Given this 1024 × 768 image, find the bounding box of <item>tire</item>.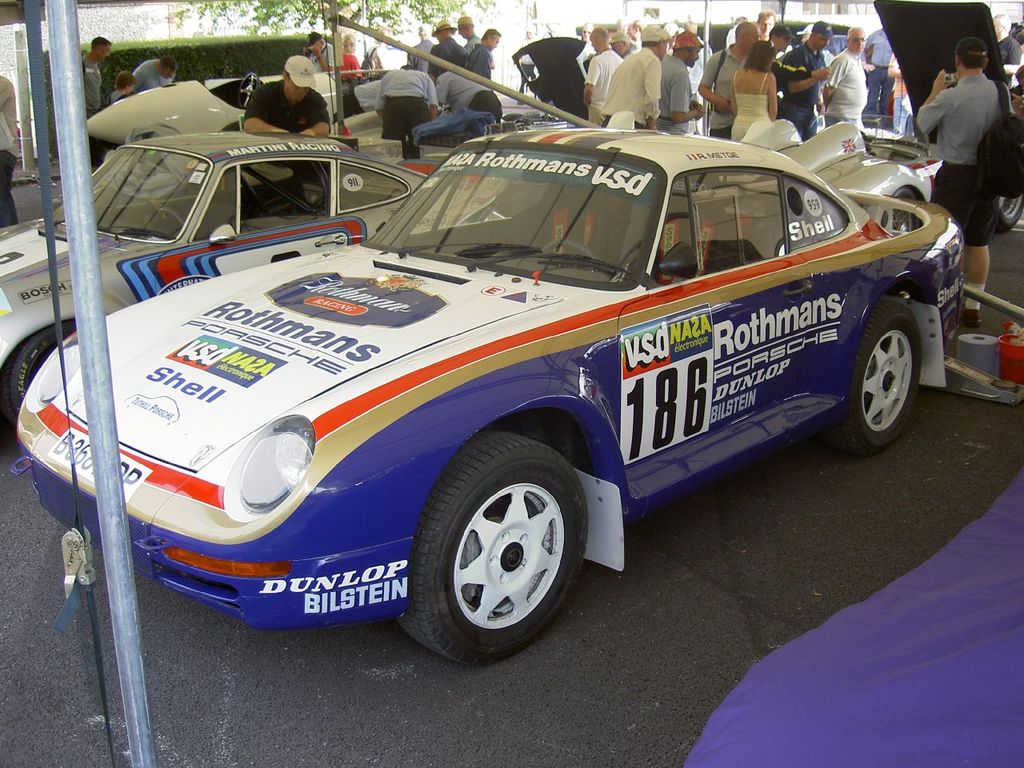
7/322/82/439.
